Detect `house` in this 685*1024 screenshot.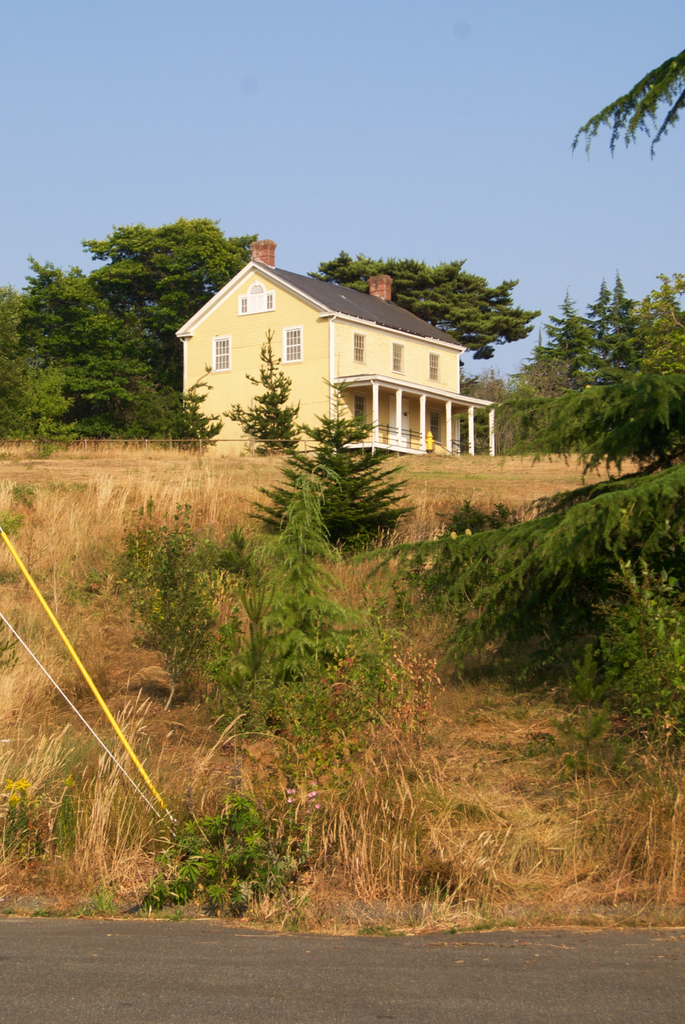
Detection: <bbox>168, 246, 515, 456</bbox>.
